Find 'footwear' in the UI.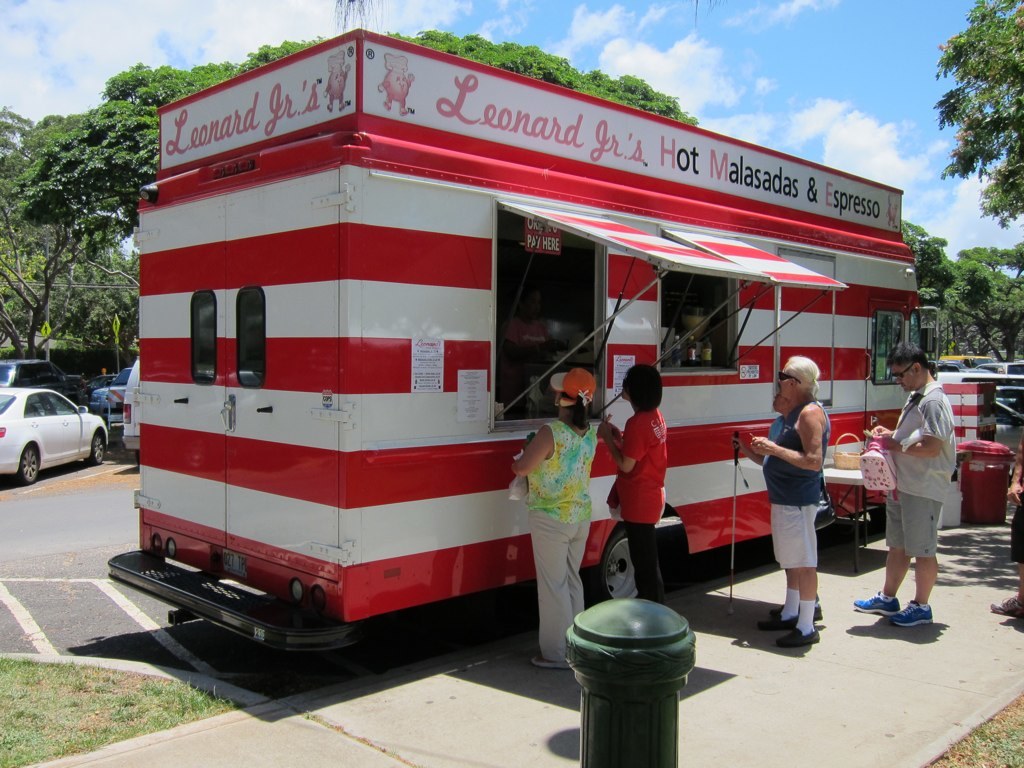
UI element at bbox(890, 595, 942, 622).
